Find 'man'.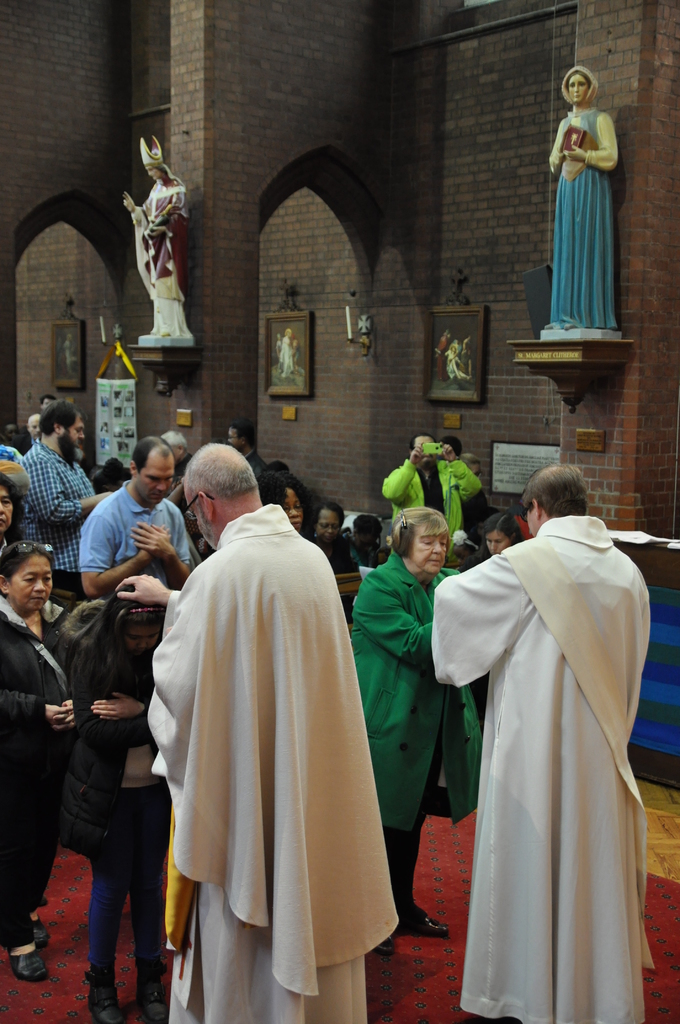
141, 386, 422, 1021.
